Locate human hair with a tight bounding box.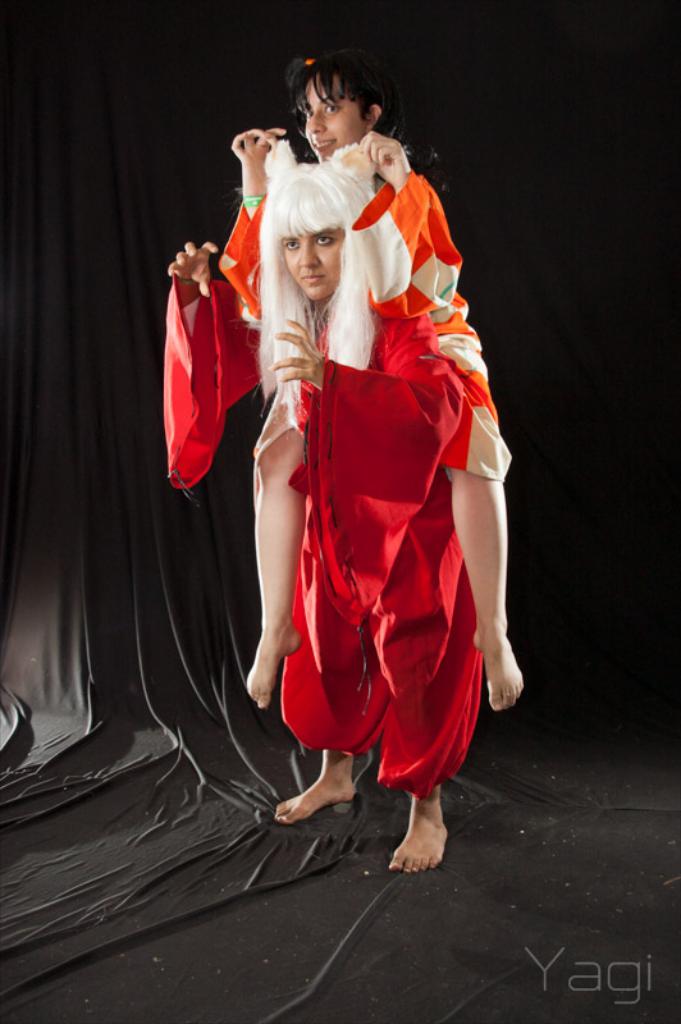
box(285, 49, 445, 195).
